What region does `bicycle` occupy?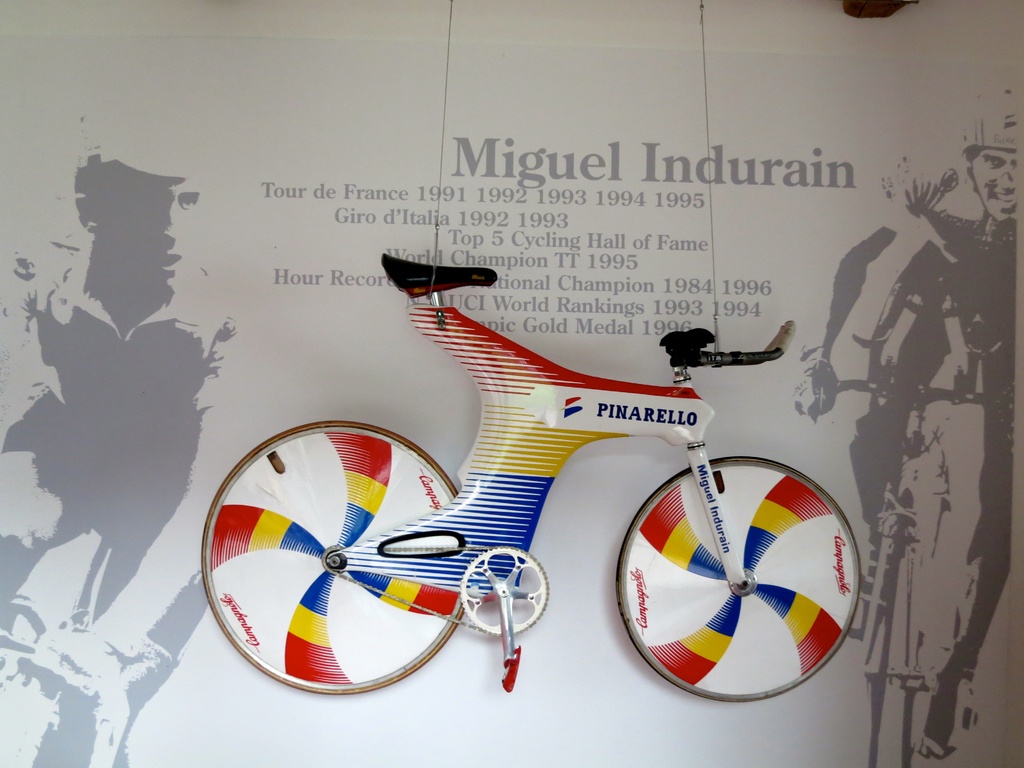
locate(195, 257, 864, 714).
